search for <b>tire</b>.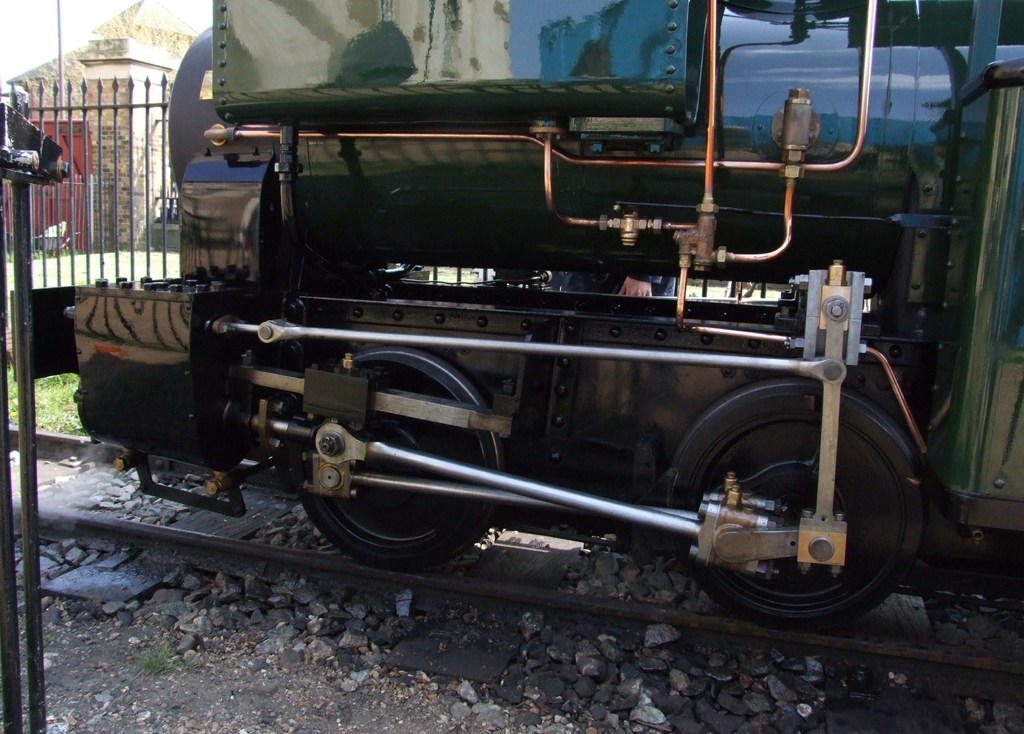
Found at bbox=(298, 342, 504, 561).
